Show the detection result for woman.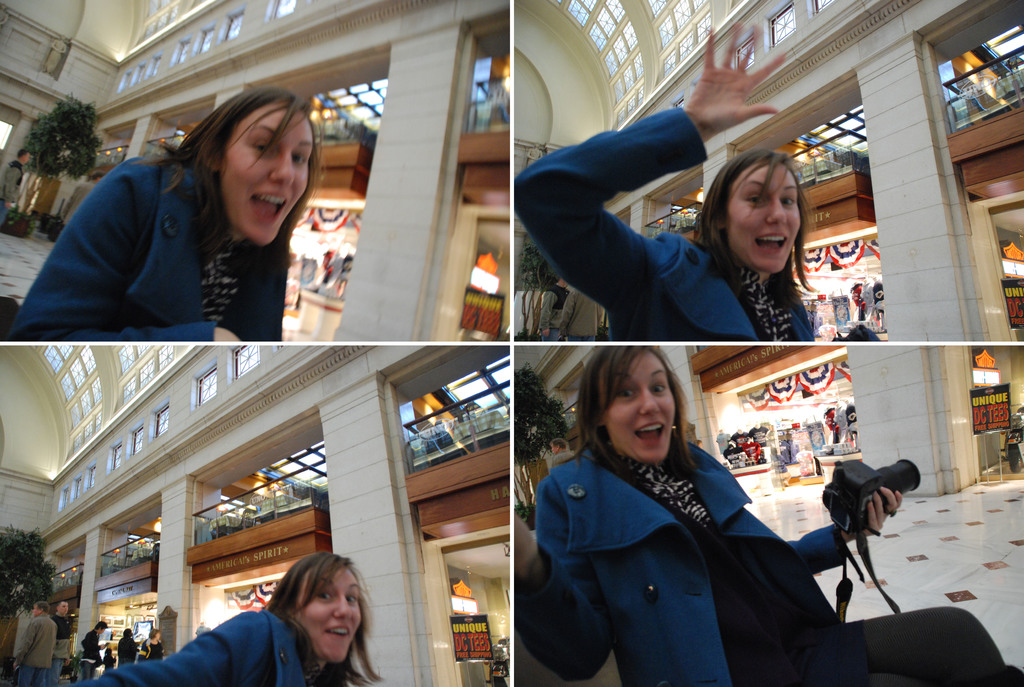
<bbox>5, 83, 324, 343</bbox>.
